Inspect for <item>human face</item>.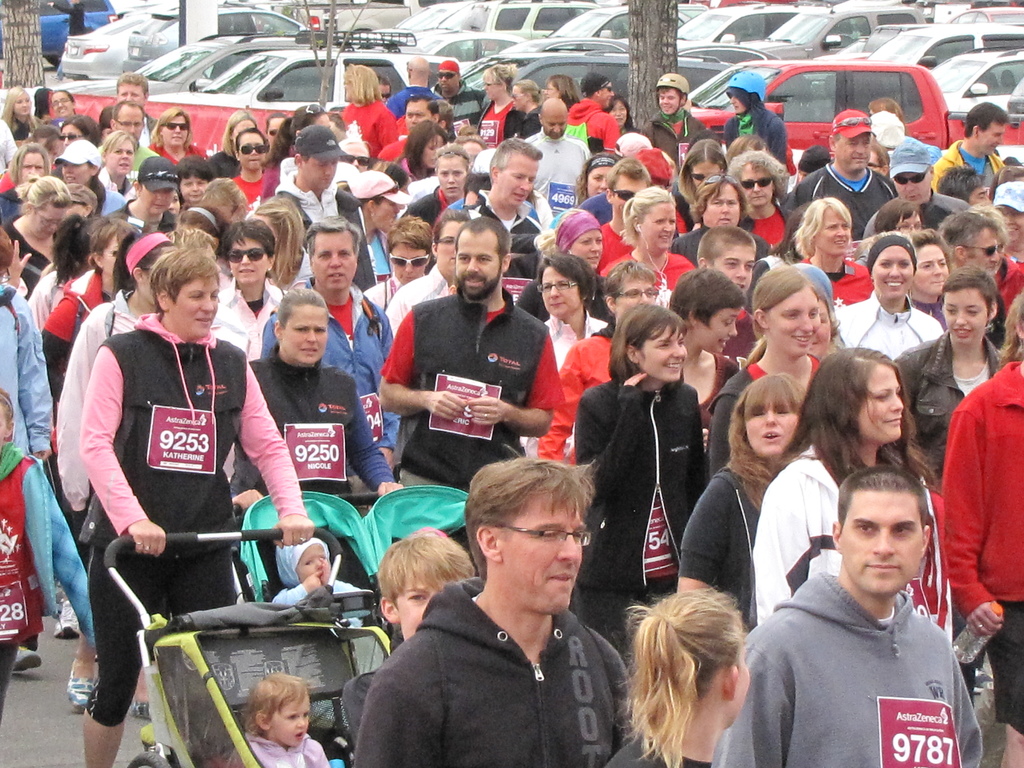
Inspection: box(238, 131, 269, 175).
